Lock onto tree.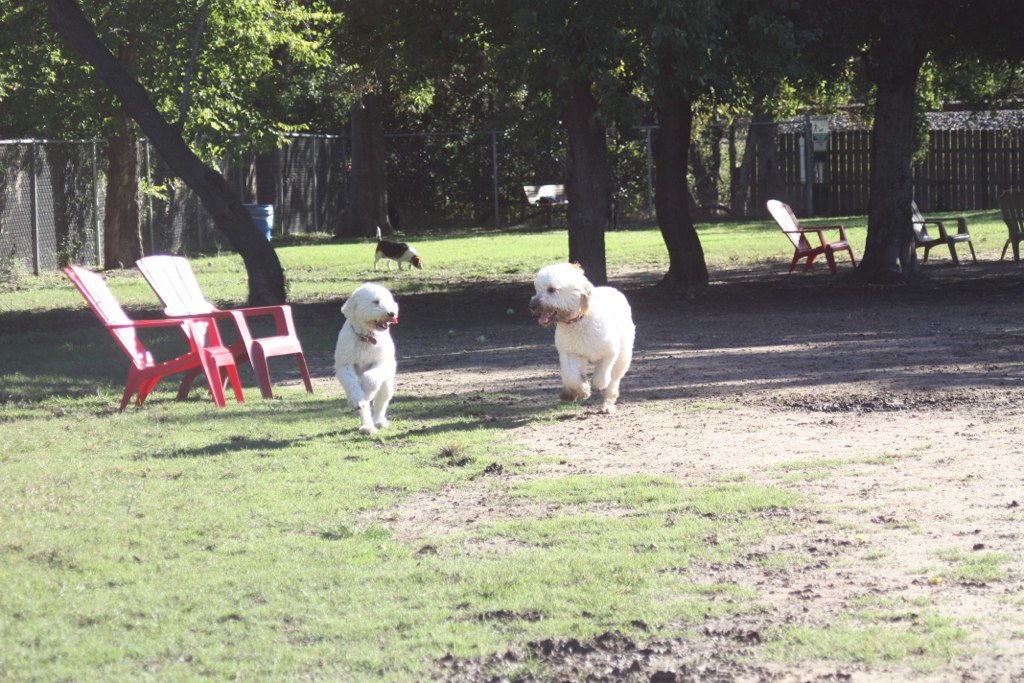
Locked: BBox(614, 0, 829, 298).
